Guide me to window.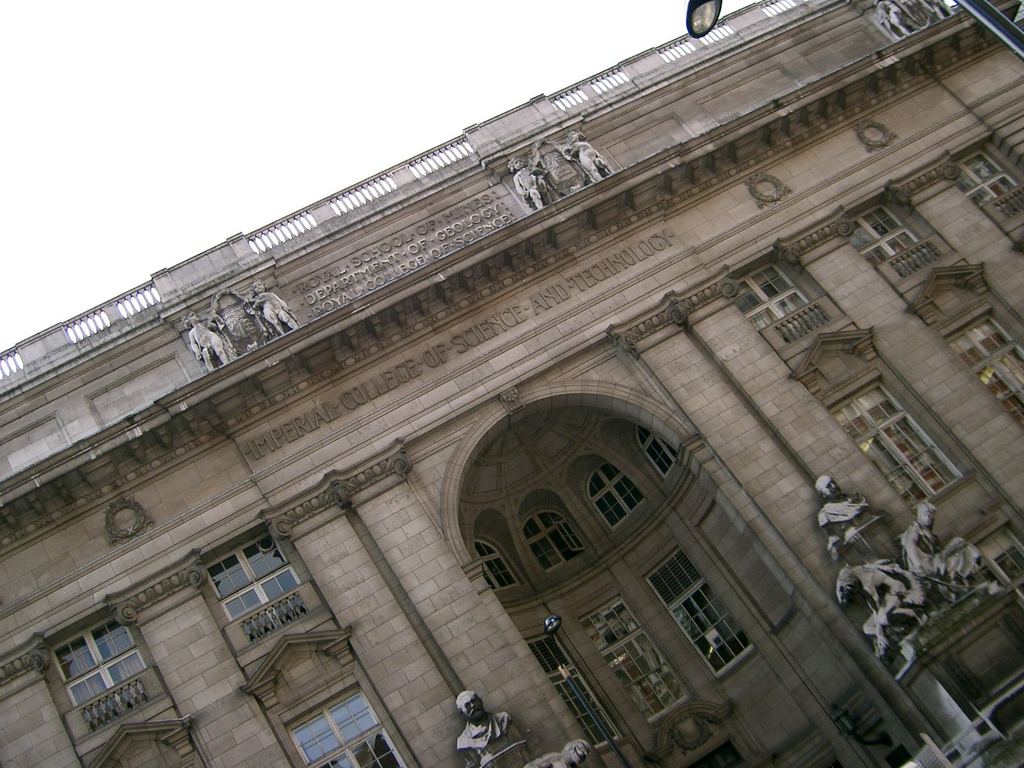
Guidance: pyautogui.locateOnScreen(636, 423, 685, 484).
